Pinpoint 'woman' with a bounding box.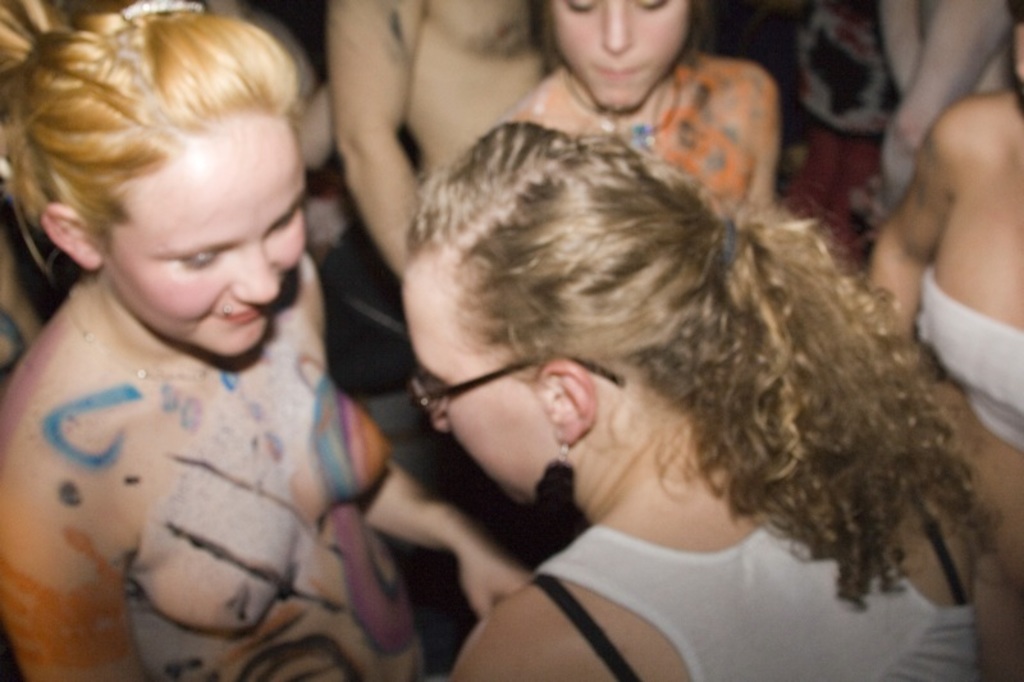
326 0 557 302.
